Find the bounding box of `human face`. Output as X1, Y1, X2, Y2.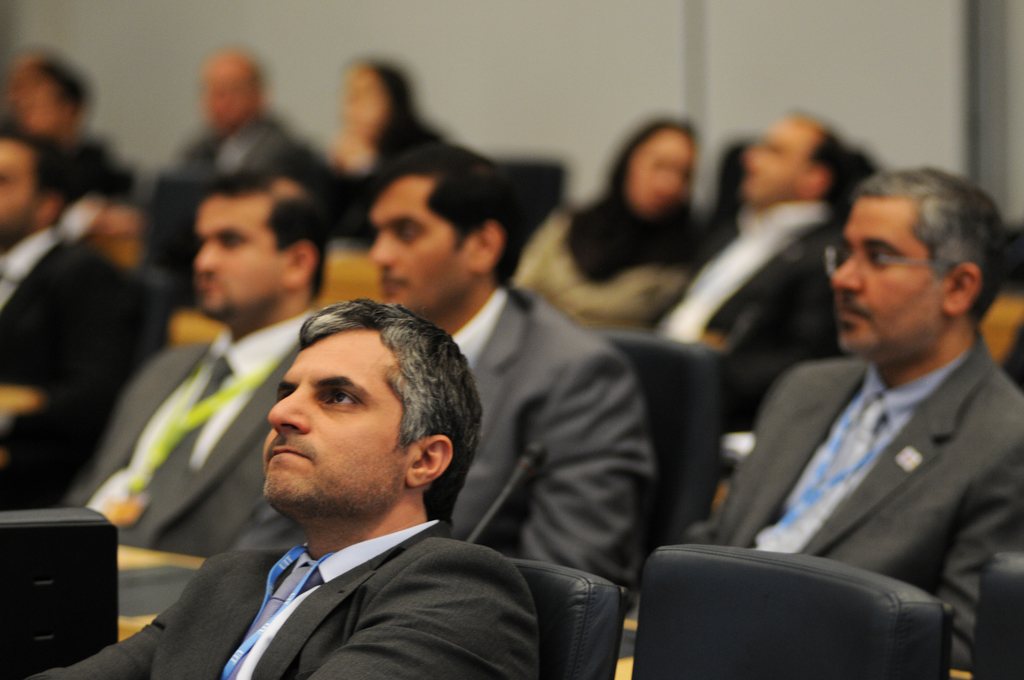
193, 191, 290, 310.
